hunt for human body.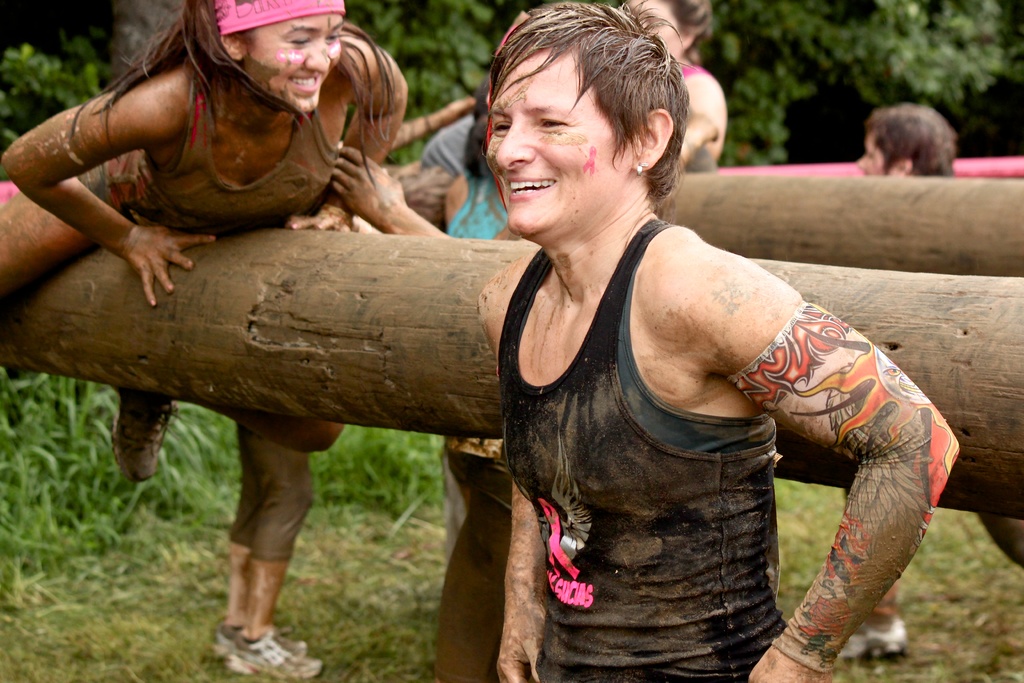
Hunted down at box(0, 0, 419, 682).
